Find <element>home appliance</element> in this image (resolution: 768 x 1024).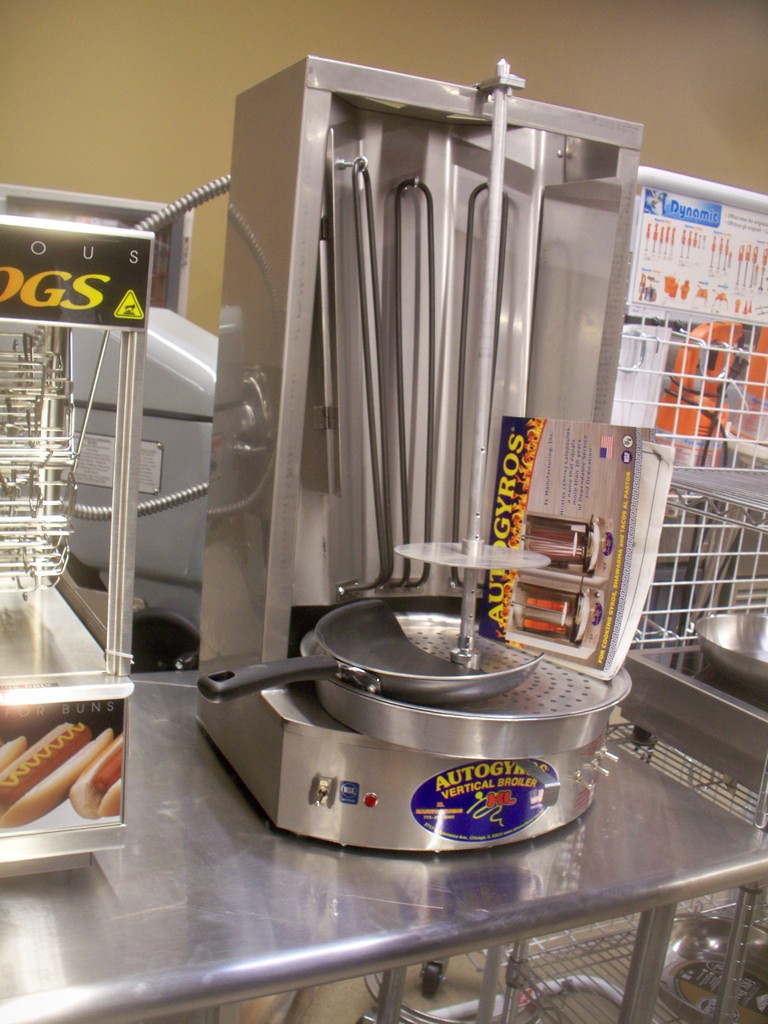
l=193, t=52, r=648, b=860.
